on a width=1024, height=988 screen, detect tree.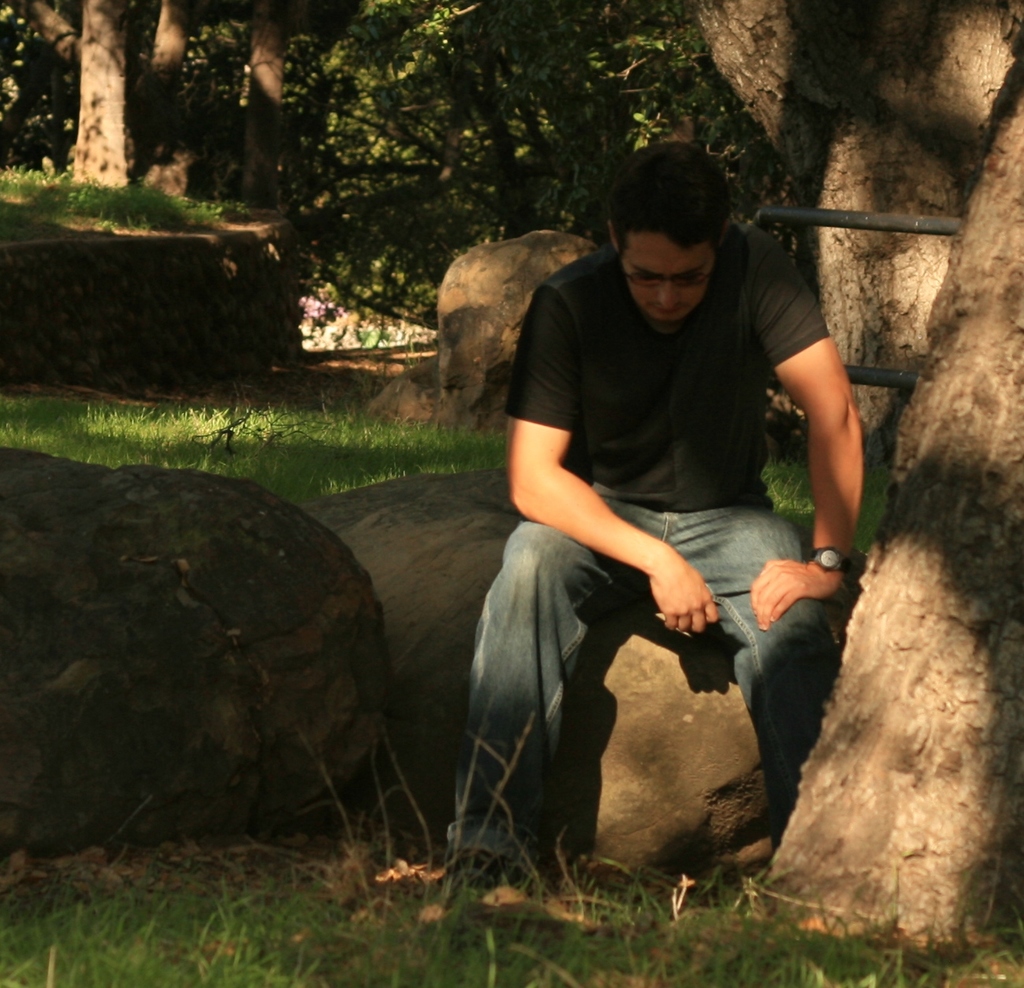
bbox=(17, 0, 130, 185).
